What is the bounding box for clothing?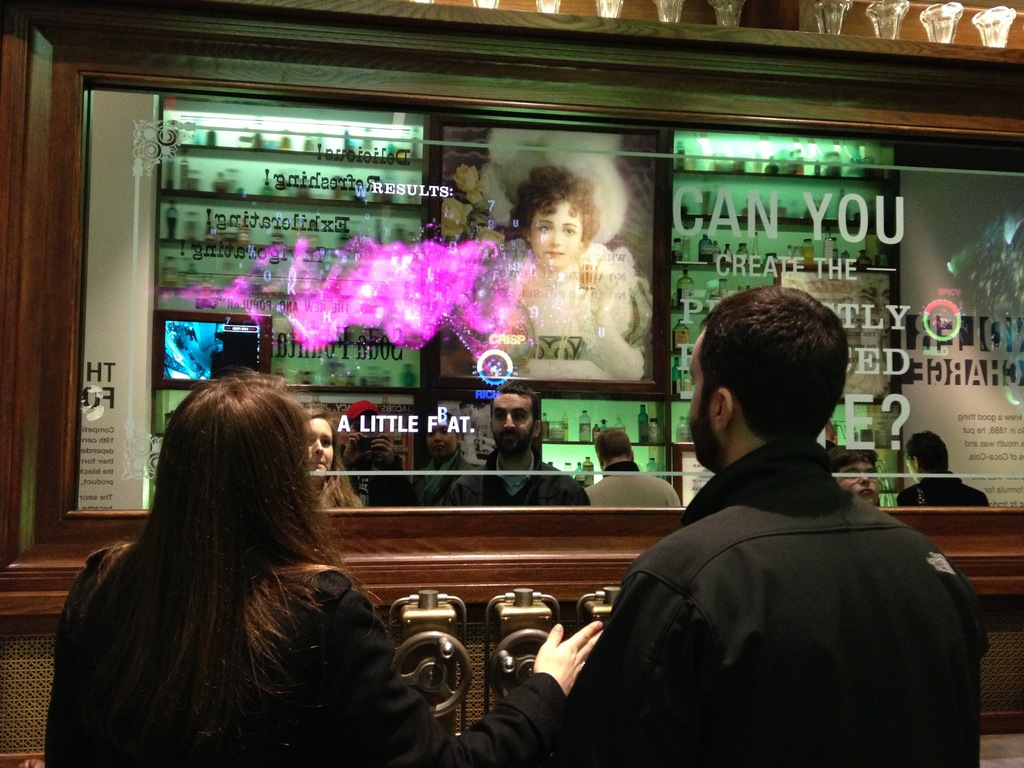
pyautogui.locateOnScreen(895, 468, 995, 508).
